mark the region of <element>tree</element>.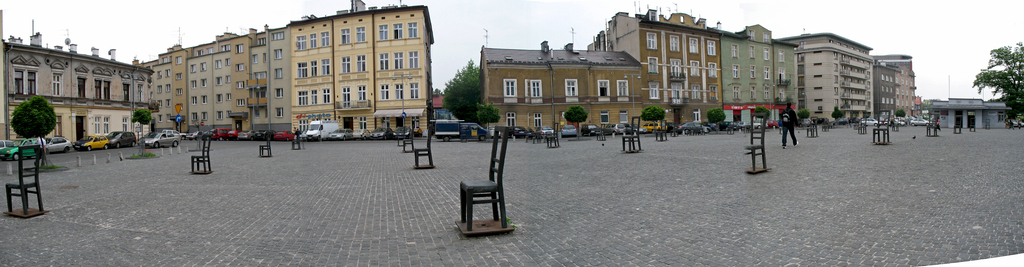
Region: x1=642, y1=107, x2=666, y2=136.
